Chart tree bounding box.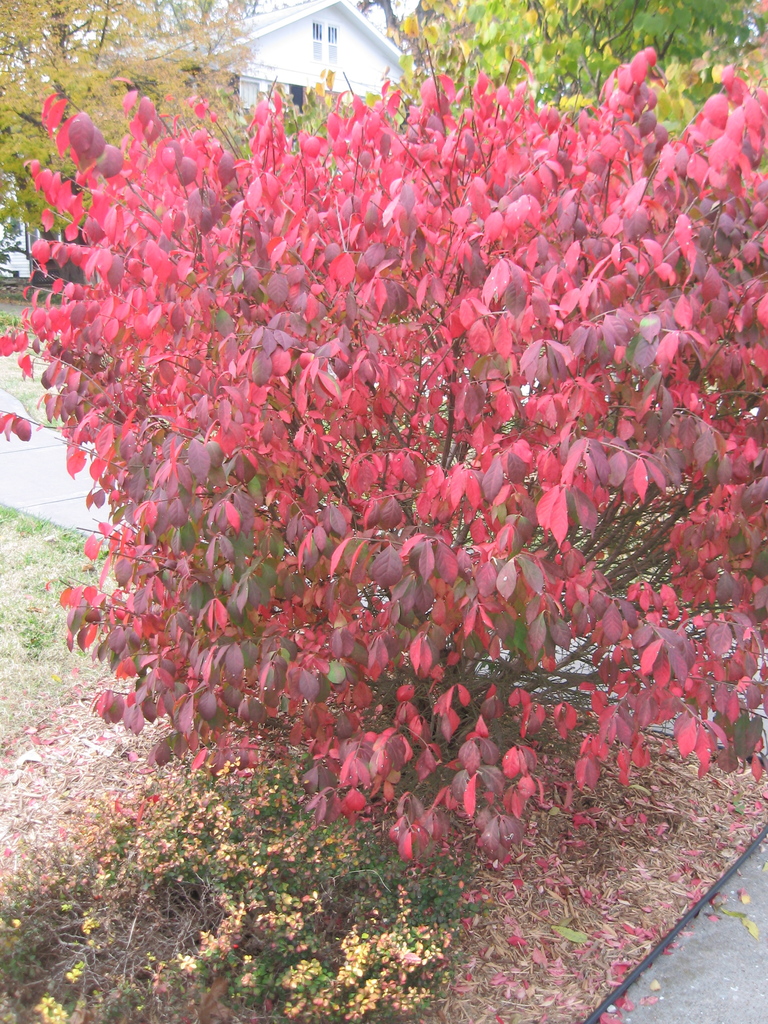
Charted: 248, 0, 767, 167.
